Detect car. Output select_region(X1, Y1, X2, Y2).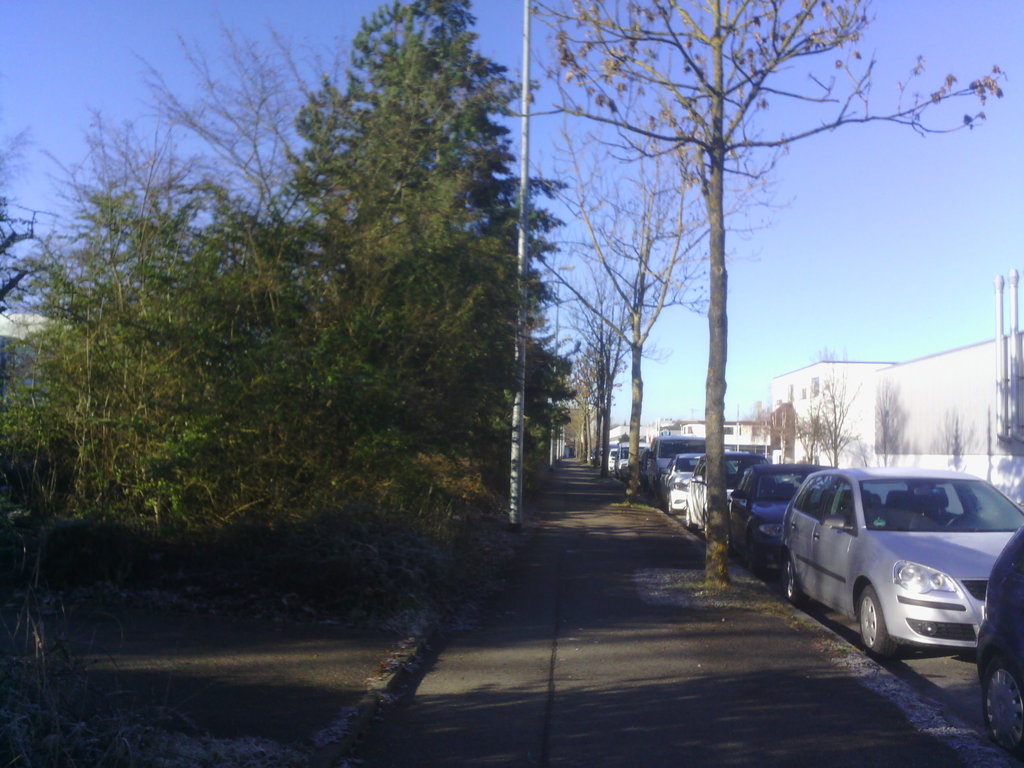
select_region(729, 467, 838, 570).
